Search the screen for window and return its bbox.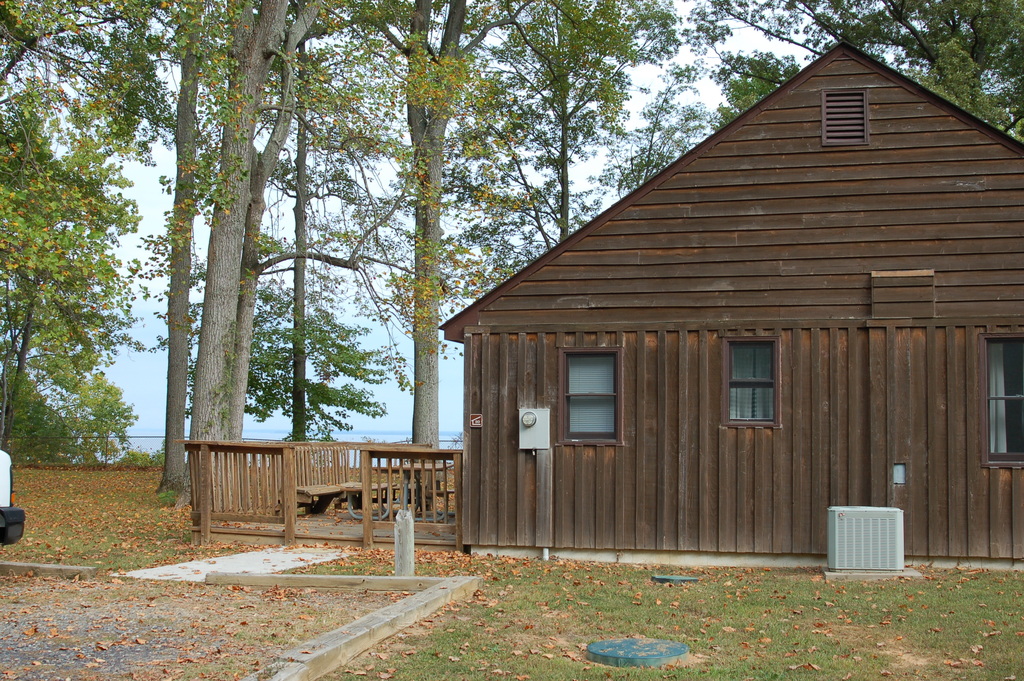
Found: locate(724, 339, 782, 427).
